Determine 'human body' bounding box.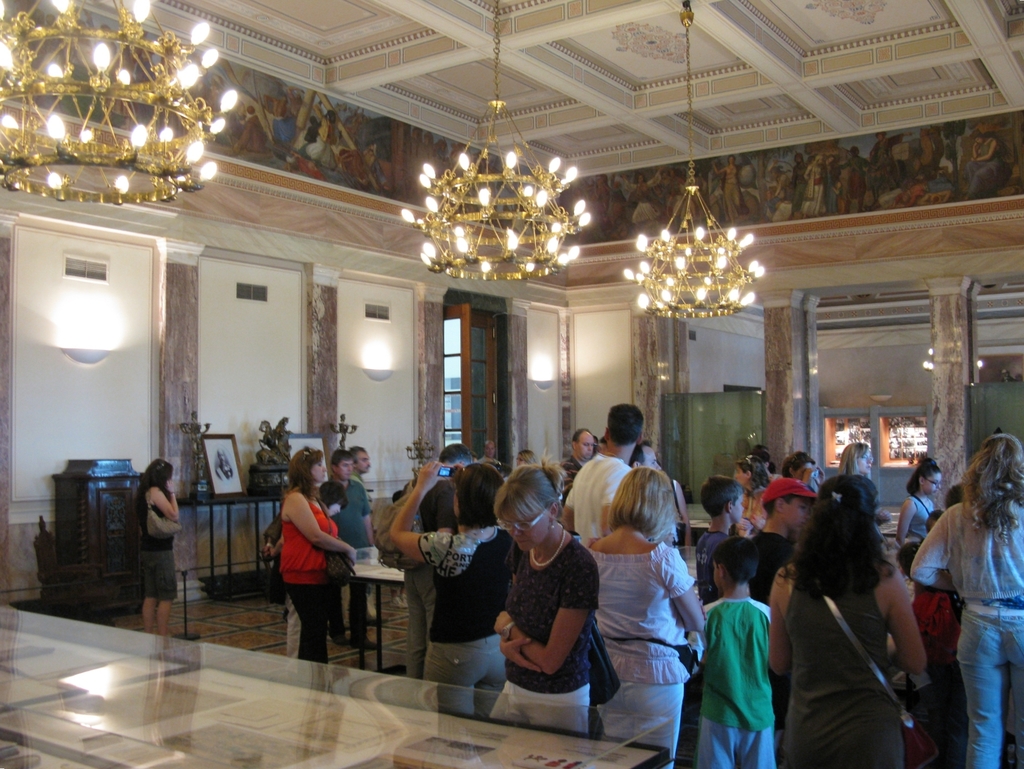
Determined: (left=593, top=526, right=710, bottom=768).
